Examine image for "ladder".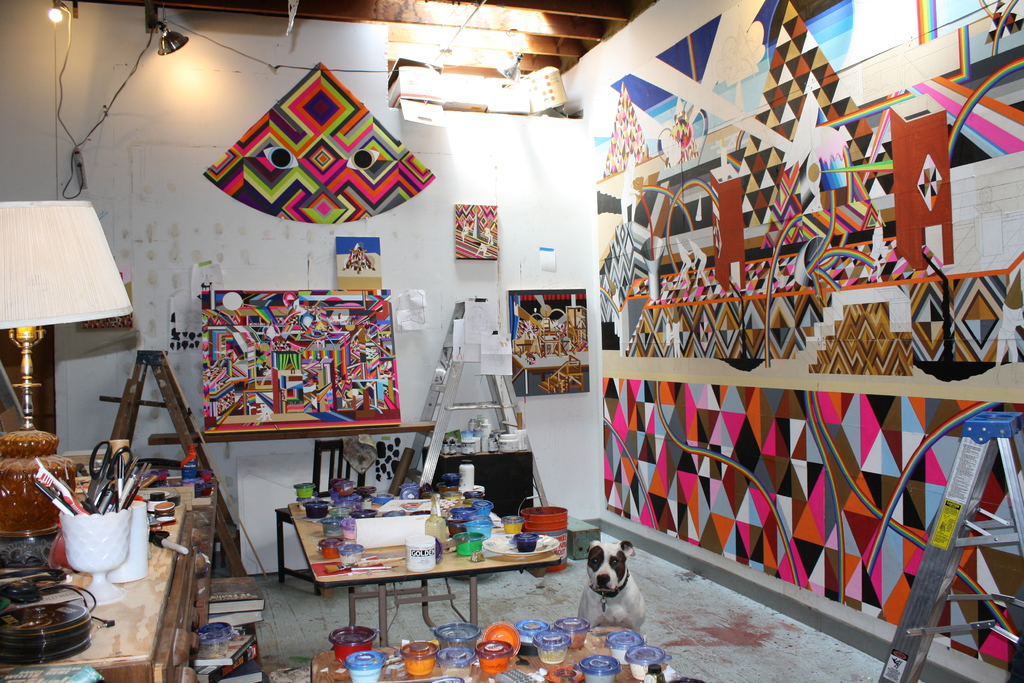
Examination result: box=[399, 291, 555, 506].
